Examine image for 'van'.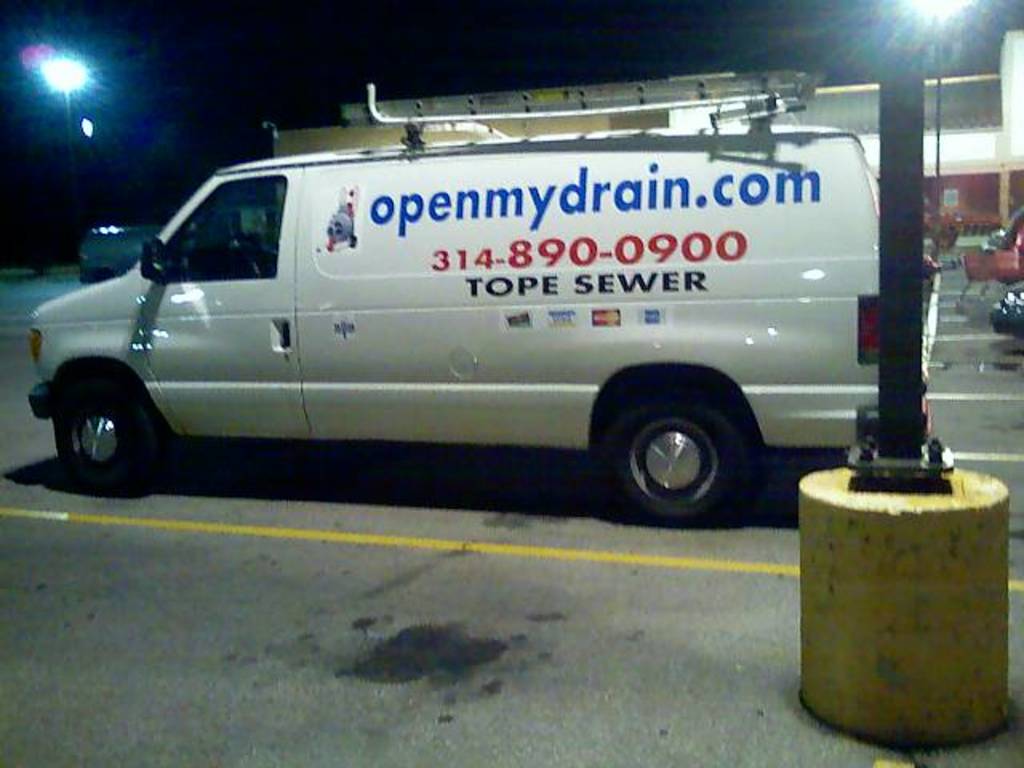
Examination result: 24,67,944,528.
